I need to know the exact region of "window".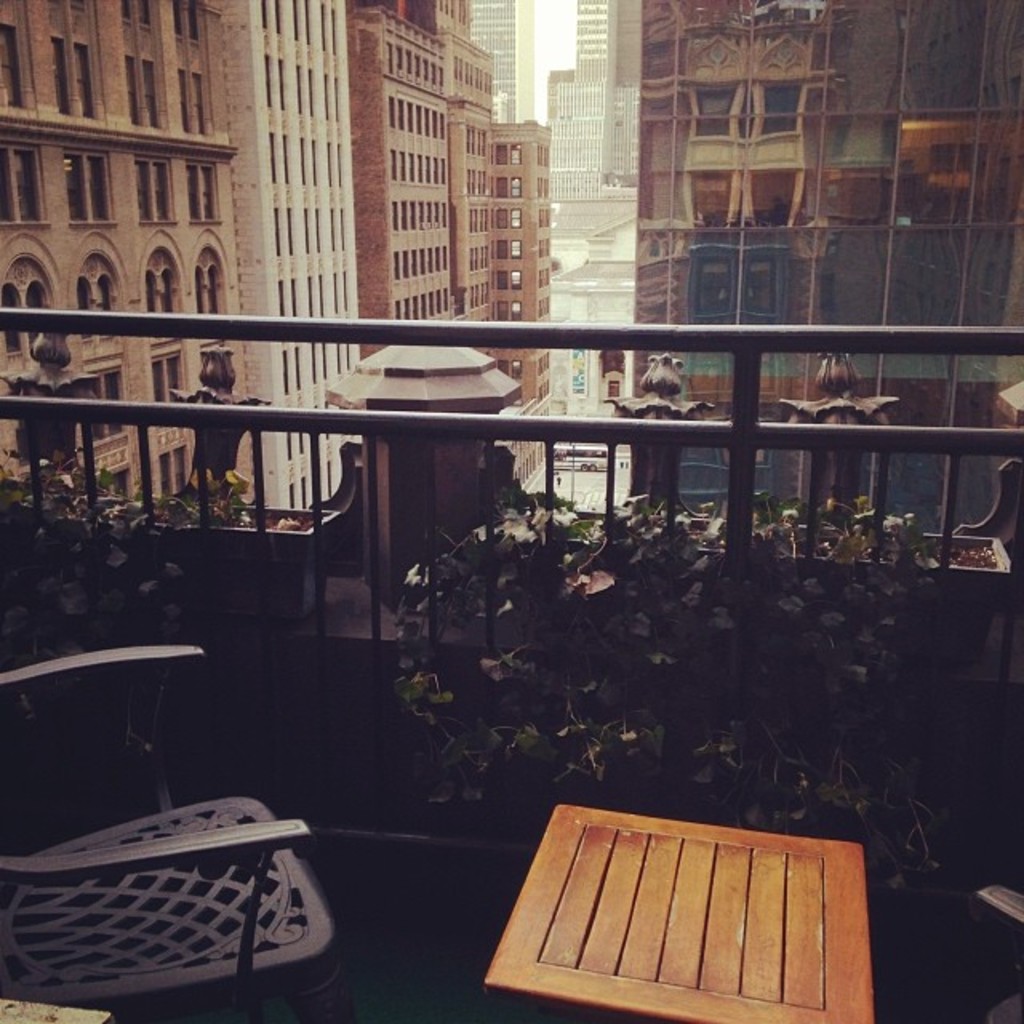
Region: left=187, top=155, right=226, bottom=229.
